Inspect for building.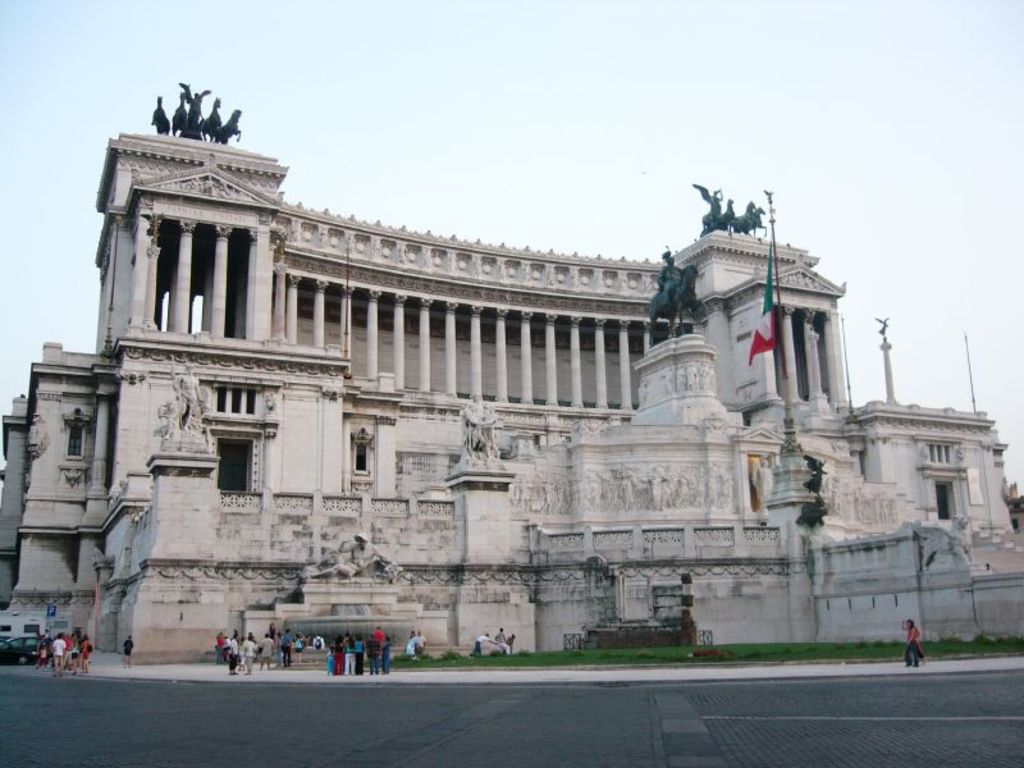
Inspection: 0:81:1023:668.
